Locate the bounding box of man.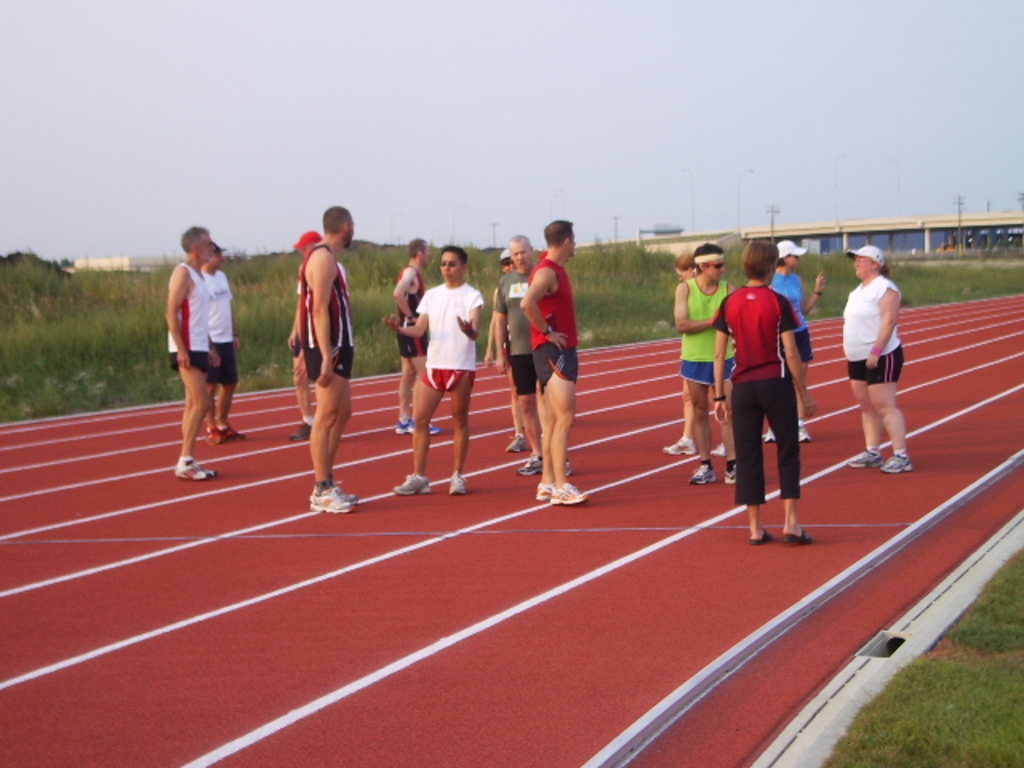
Bounding box: (309, 203, 365, 514).
